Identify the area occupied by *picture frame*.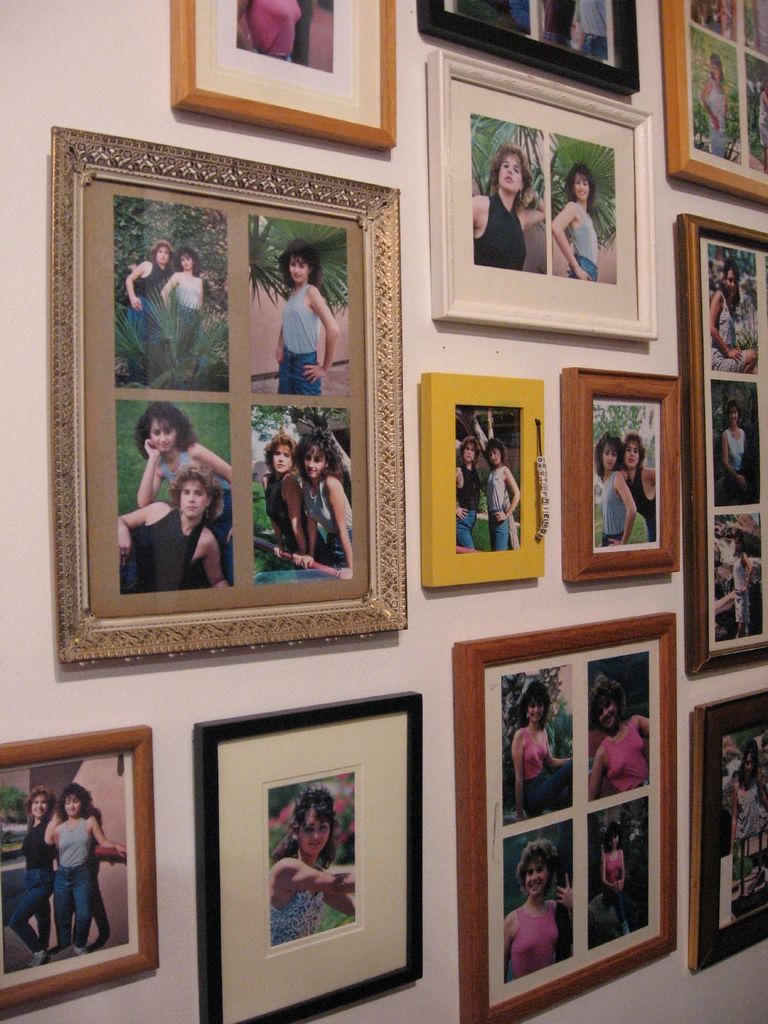
Area: left=454, top=612, right=679, bottom=1023.
